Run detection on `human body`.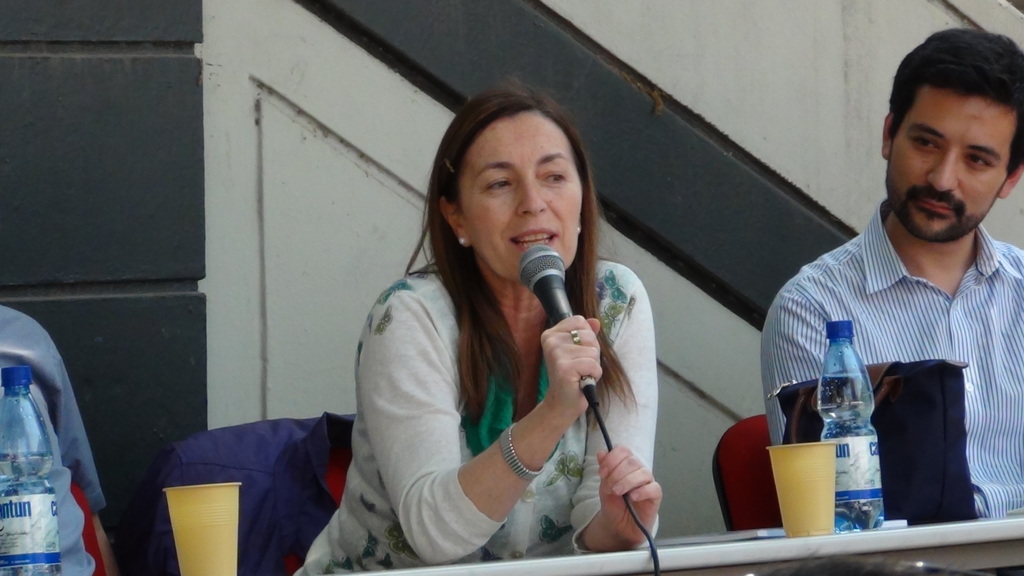
Result: box(339, 81, 659, 575).
